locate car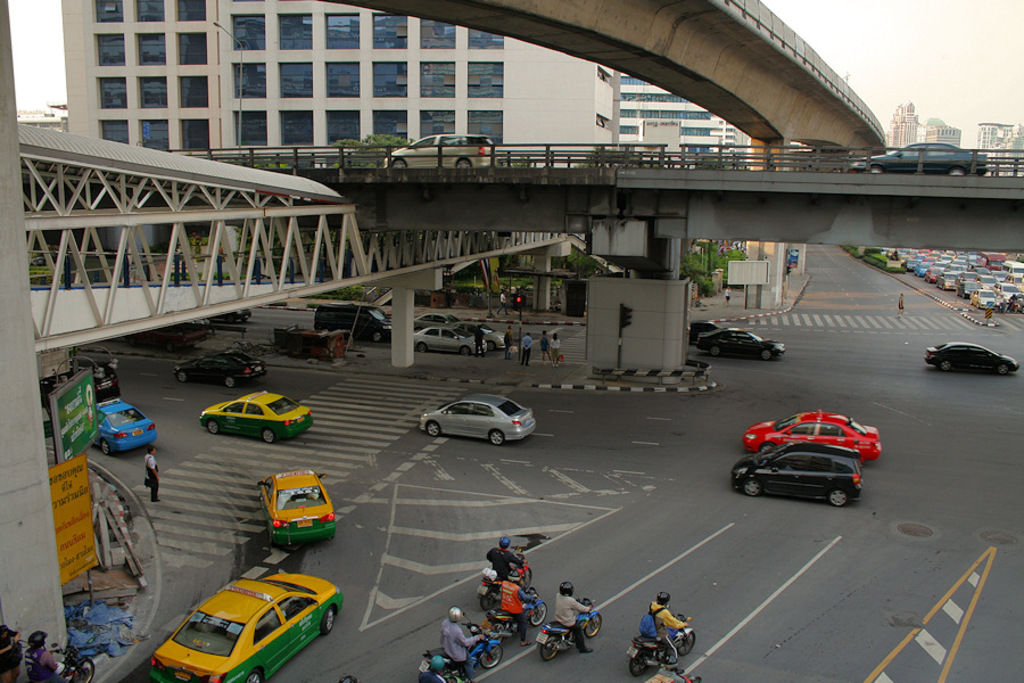
385:135:496:167
